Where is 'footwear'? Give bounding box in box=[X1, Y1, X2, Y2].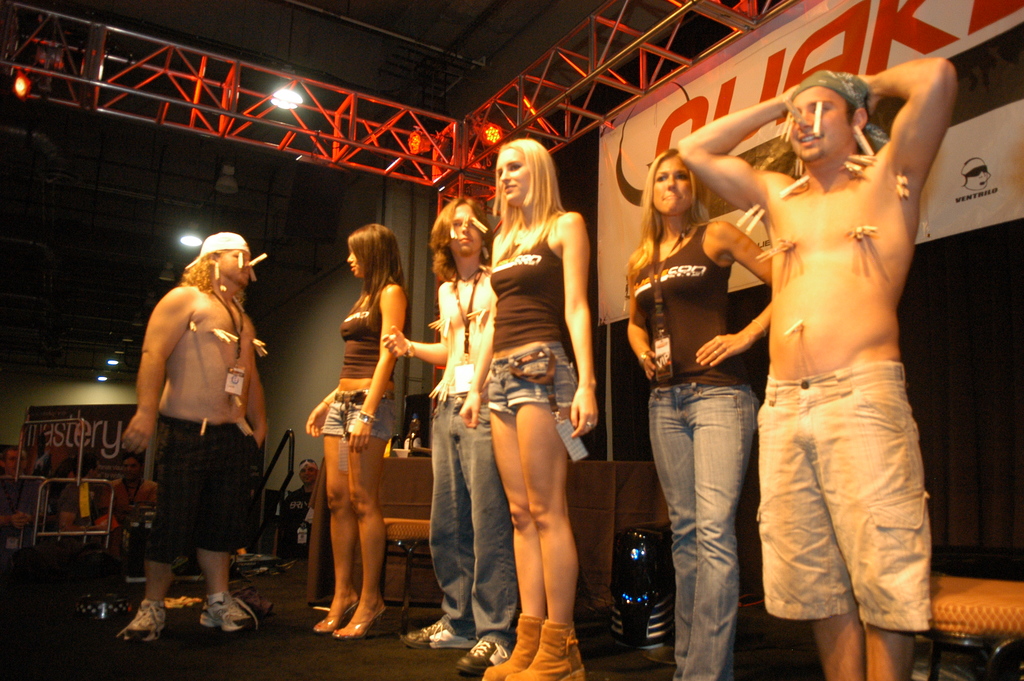
box=[483, 612, 543, 680].
